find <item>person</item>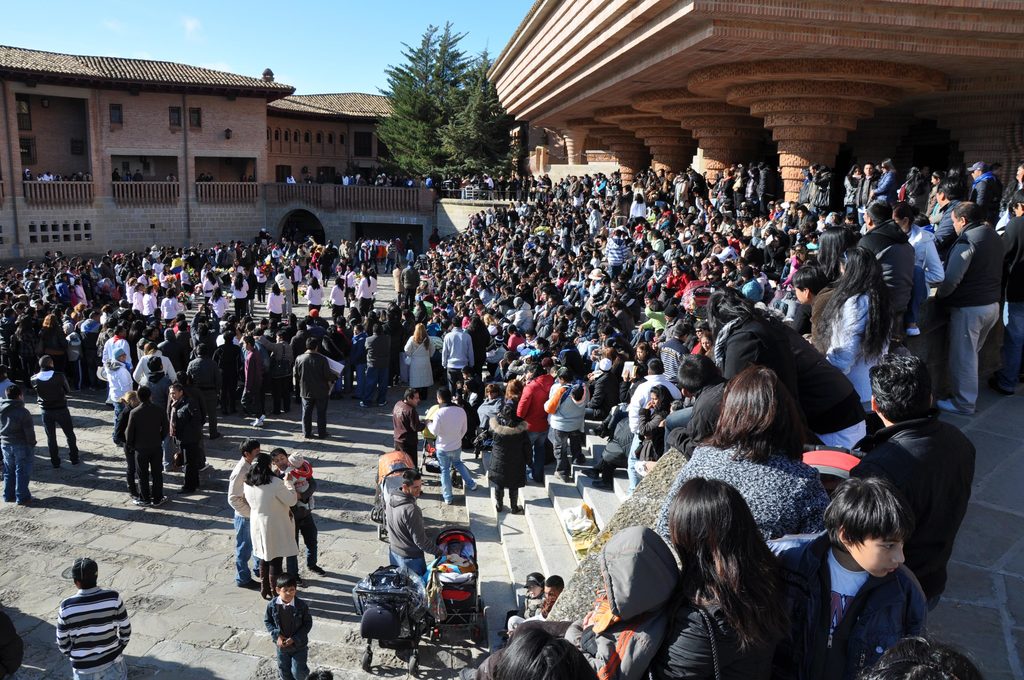
bbox=(266, 448, 324, 578)
